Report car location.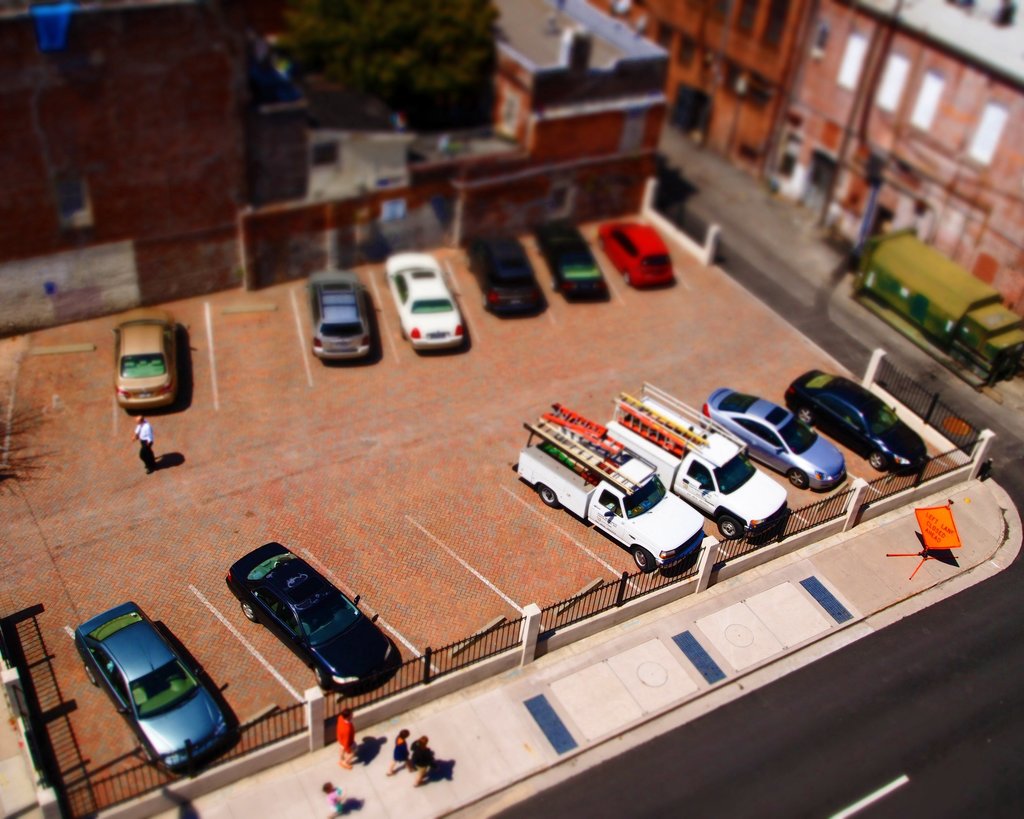
Report: (464, 223, 548, 317).
